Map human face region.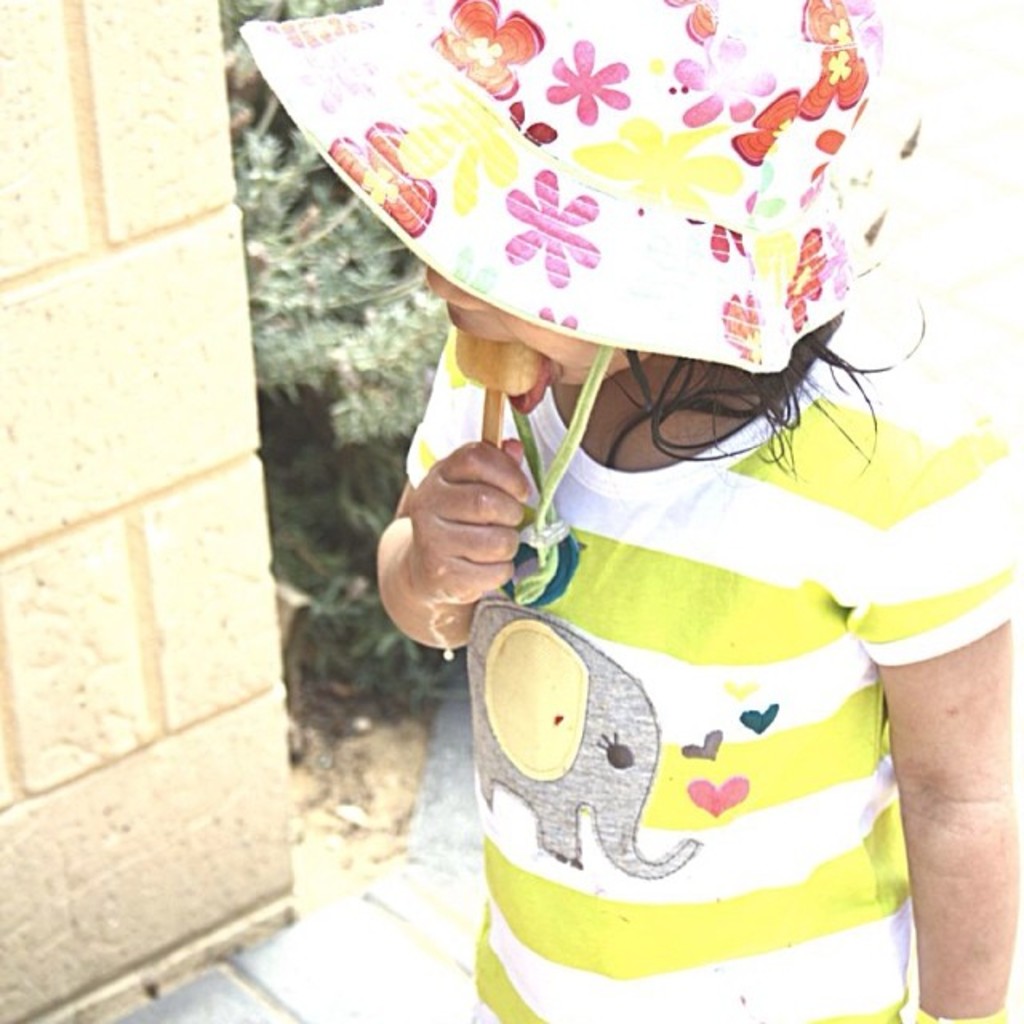
Mapped to (left=426, top=264, right=654, bottom=419).
